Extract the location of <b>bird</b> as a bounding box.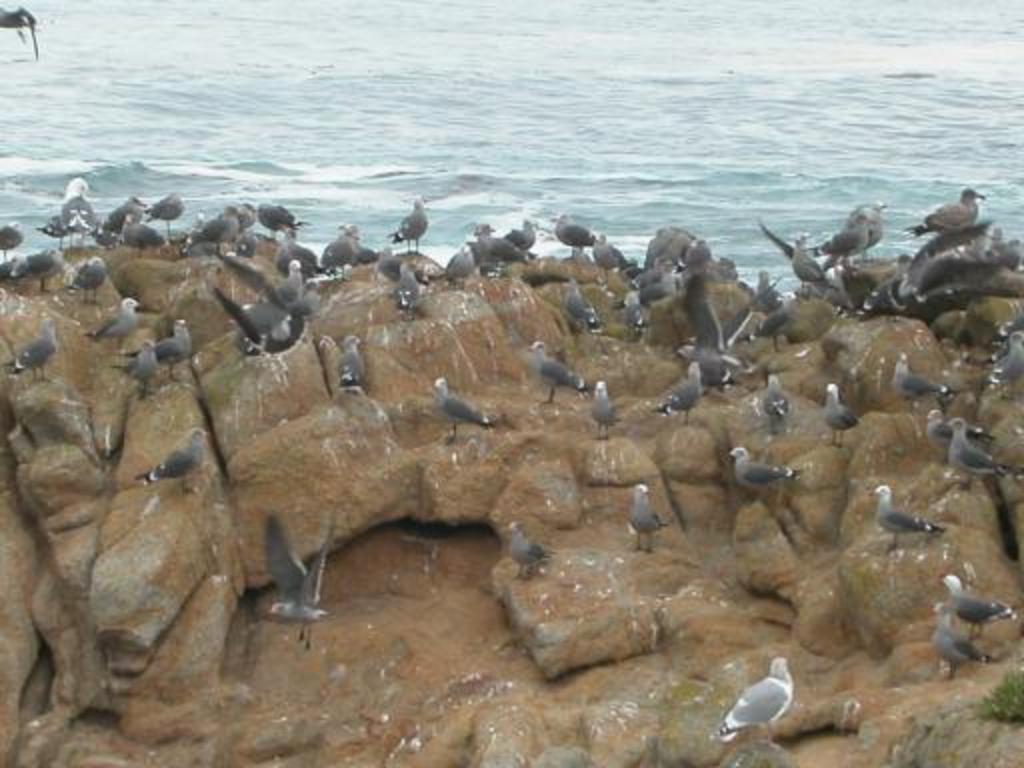
(944, 410, 1022, 488).
